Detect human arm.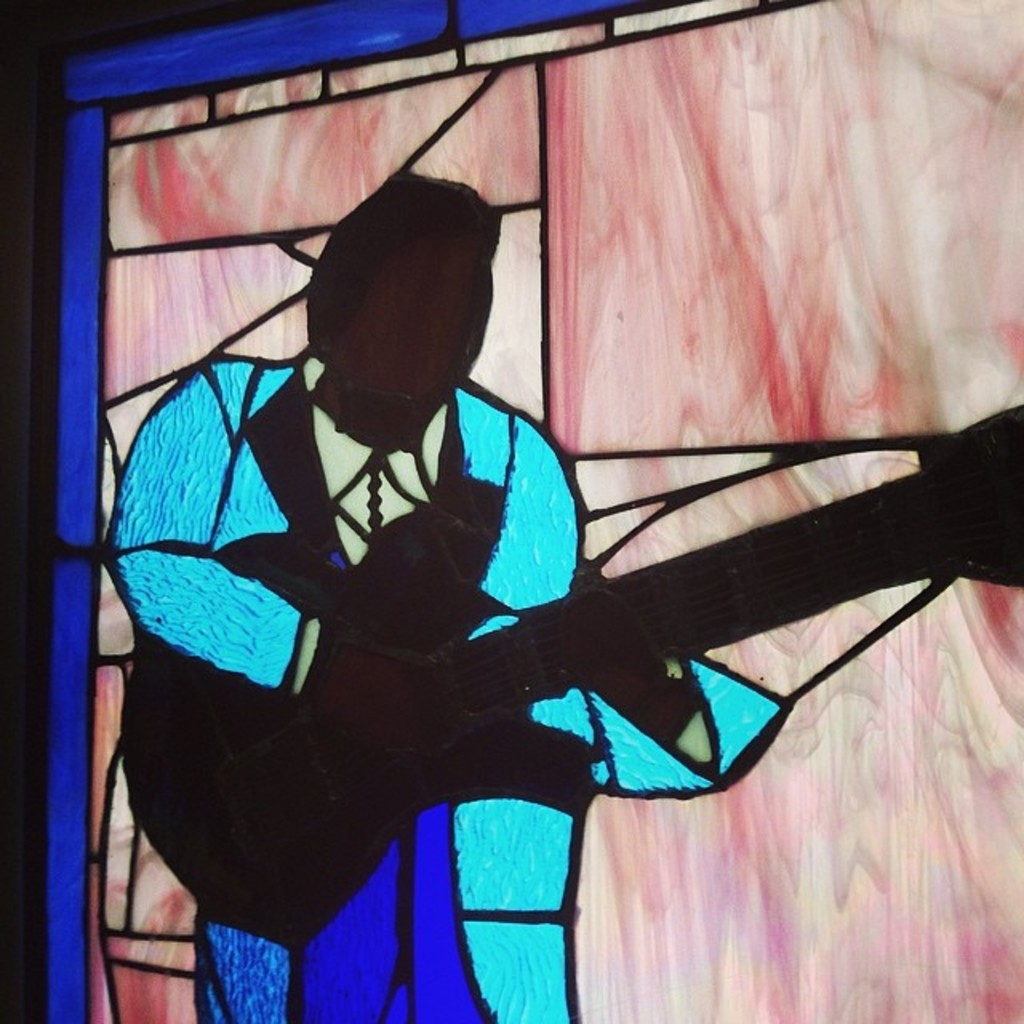
Detected at <box>106,368,323,699</box>.
